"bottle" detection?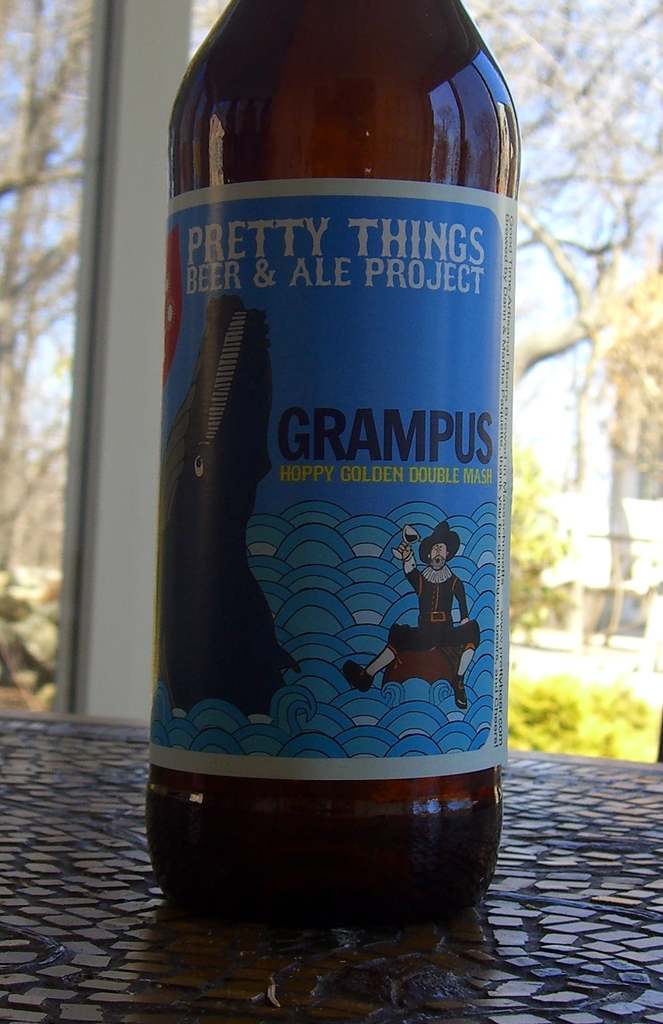
bbox(155, 0, 523, 929)
